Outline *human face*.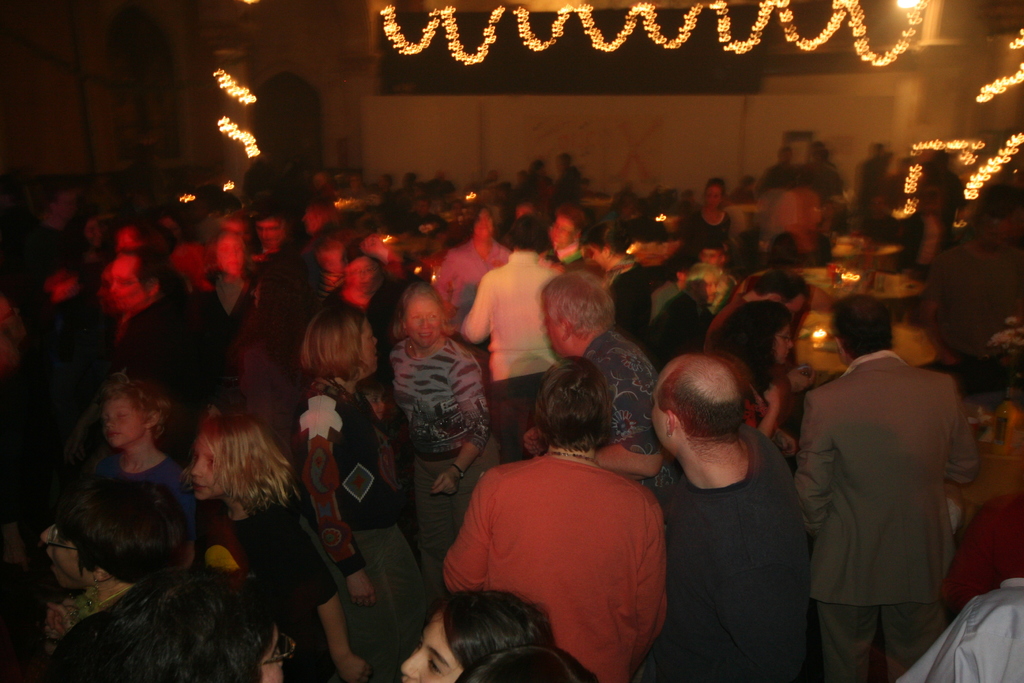
Outline: <bbox>360, 325, 378, 375</bbox>.
